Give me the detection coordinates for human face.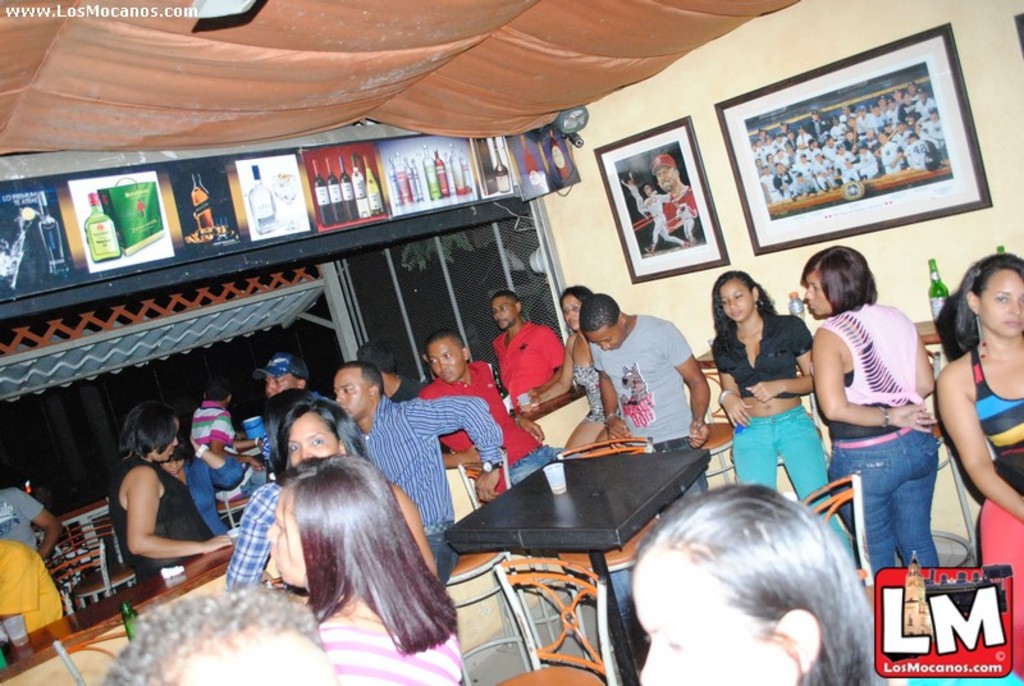
region(801, 273, 833, 316).
